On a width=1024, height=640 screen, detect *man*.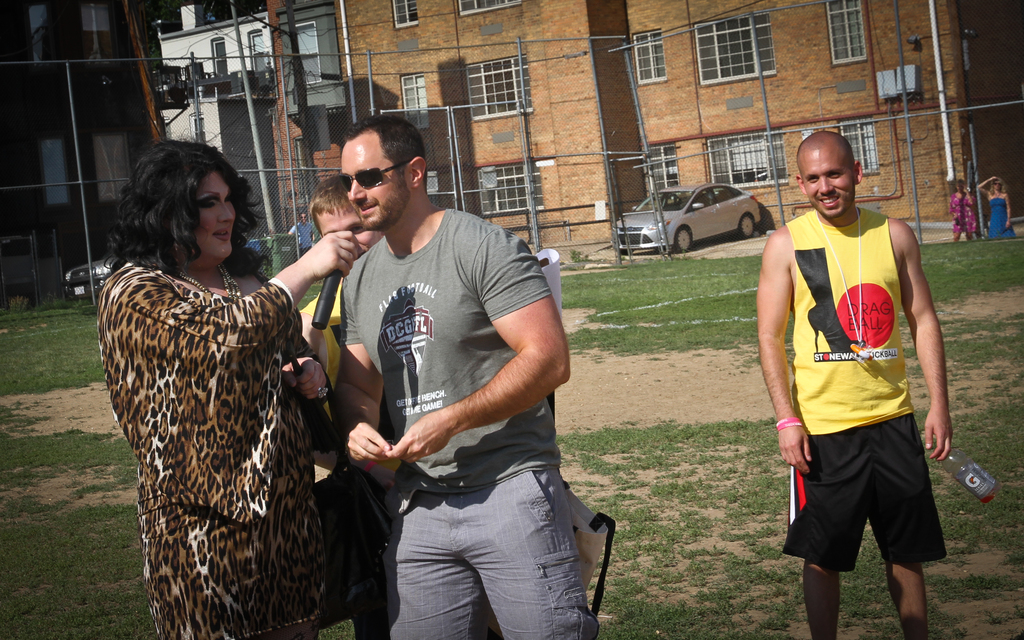
320/112/596/639.
